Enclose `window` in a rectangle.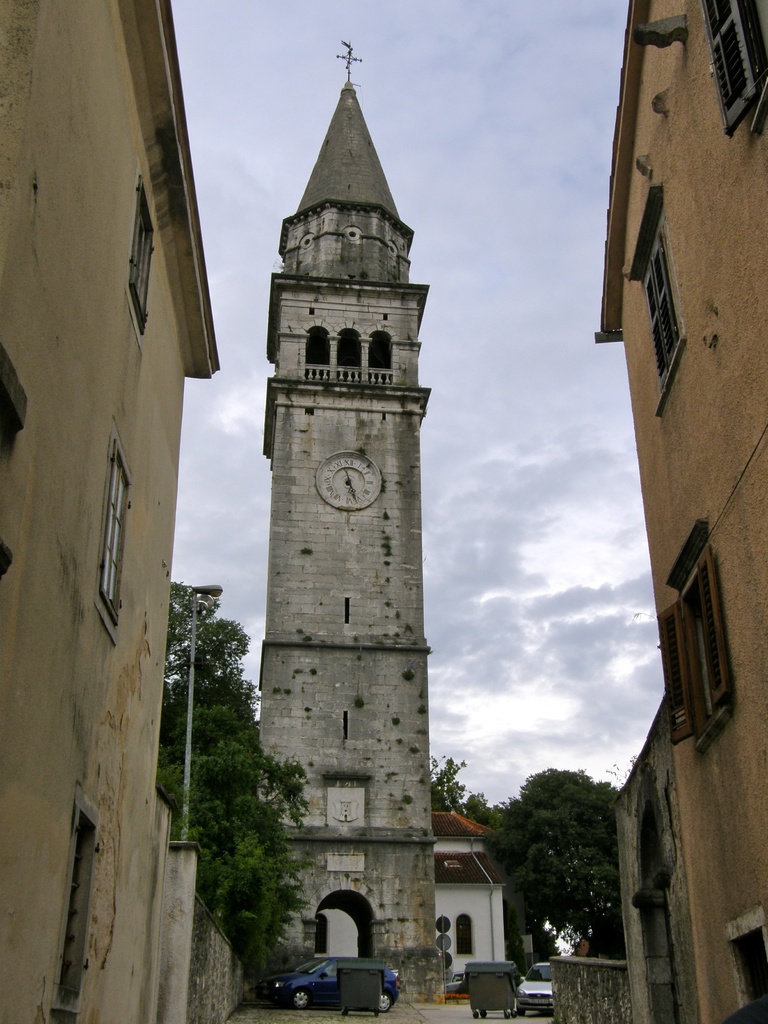
305,326,334,385.
